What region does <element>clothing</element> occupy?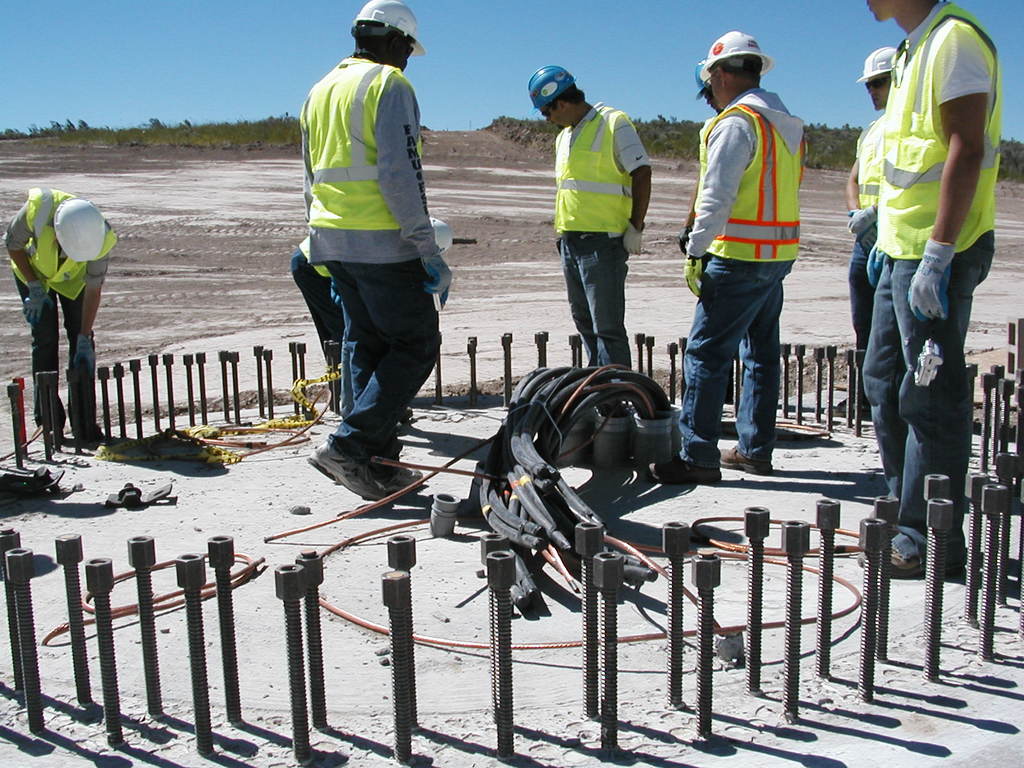
pyautogui.locateOnScreen(681, 98, 814, 444).
